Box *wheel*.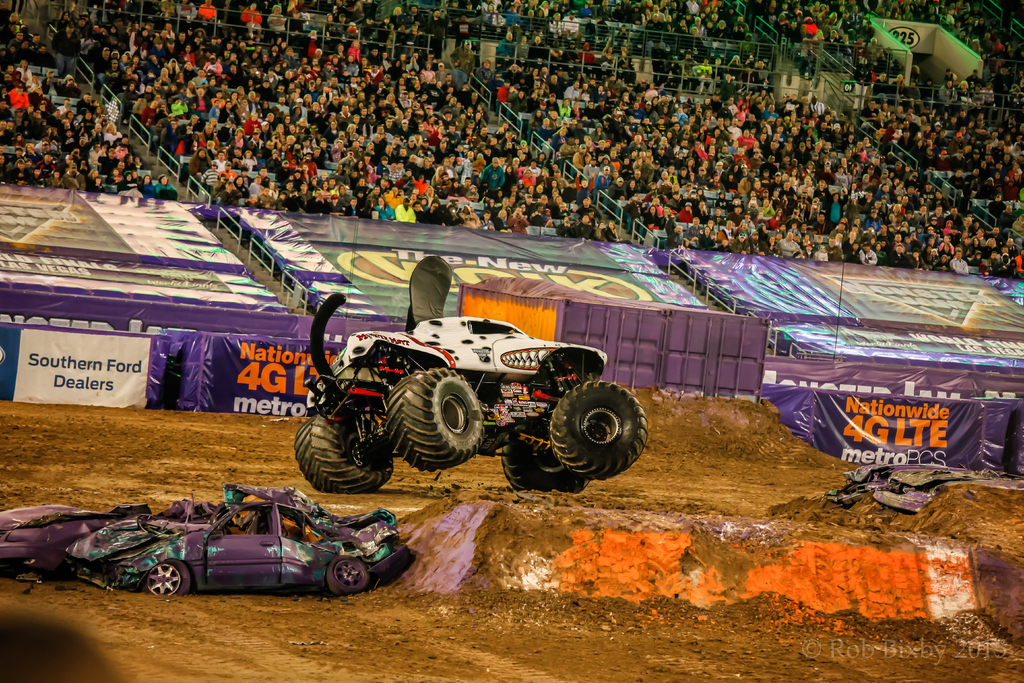
locate(147, 555, 191, 600).
